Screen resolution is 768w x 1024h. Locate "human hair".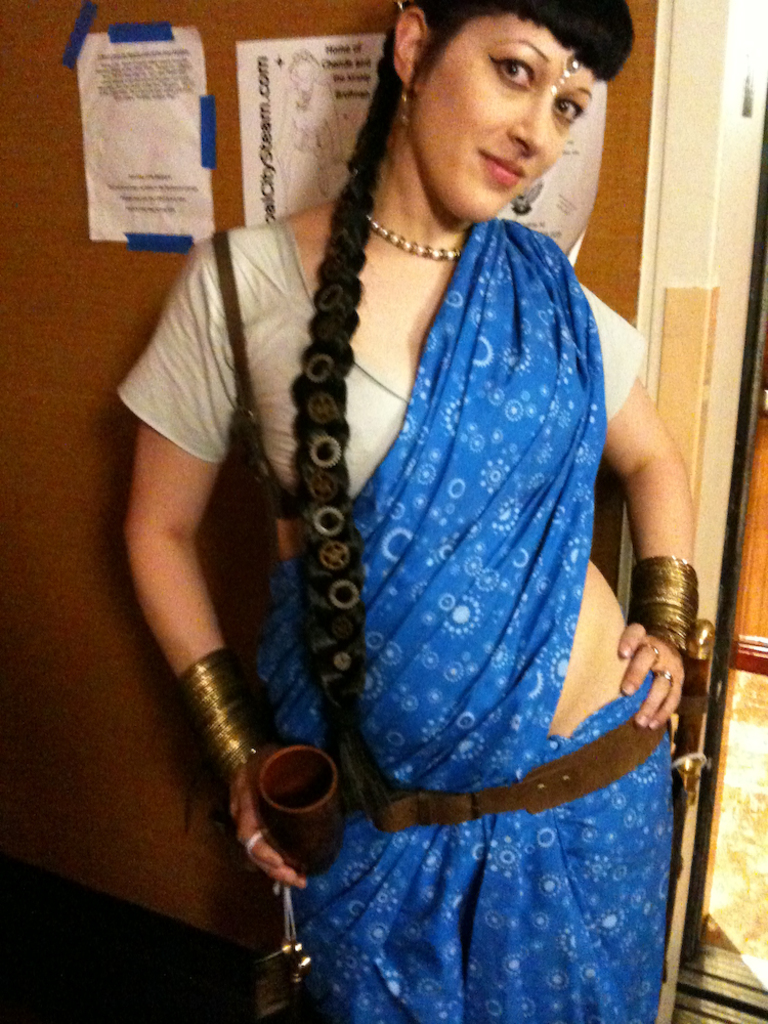
bbox=(267, 0, 647, 830).
